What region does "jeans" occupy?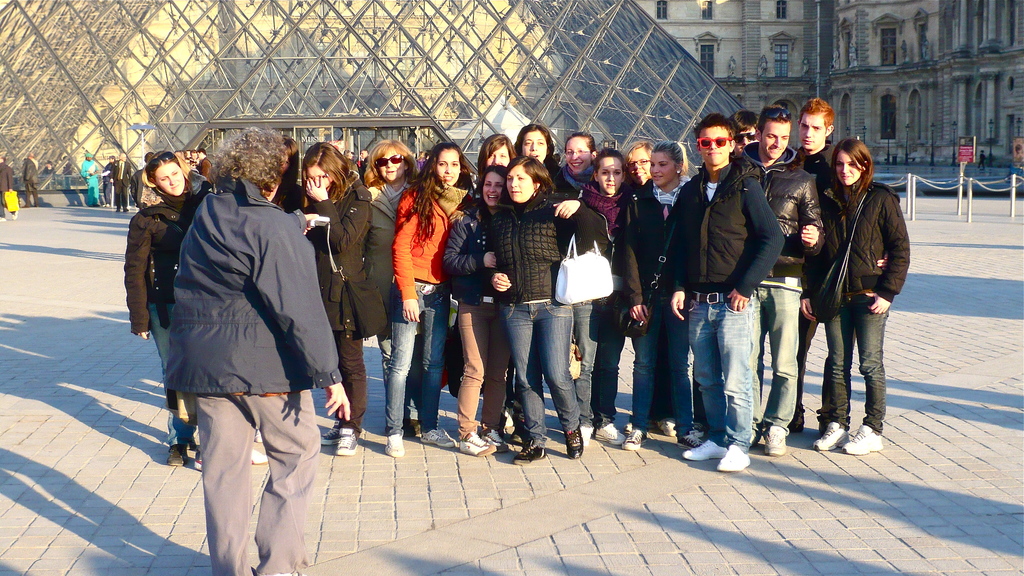
select_region(588, 294, 640, 422).
